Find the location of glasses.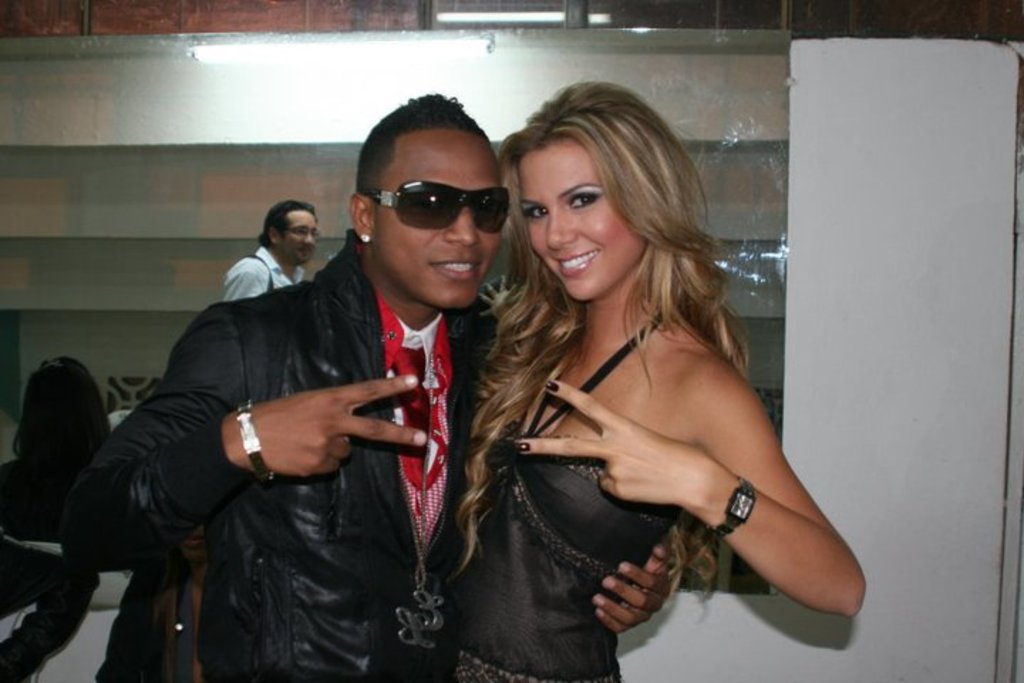
Location: 368, 176, 525, 240.
